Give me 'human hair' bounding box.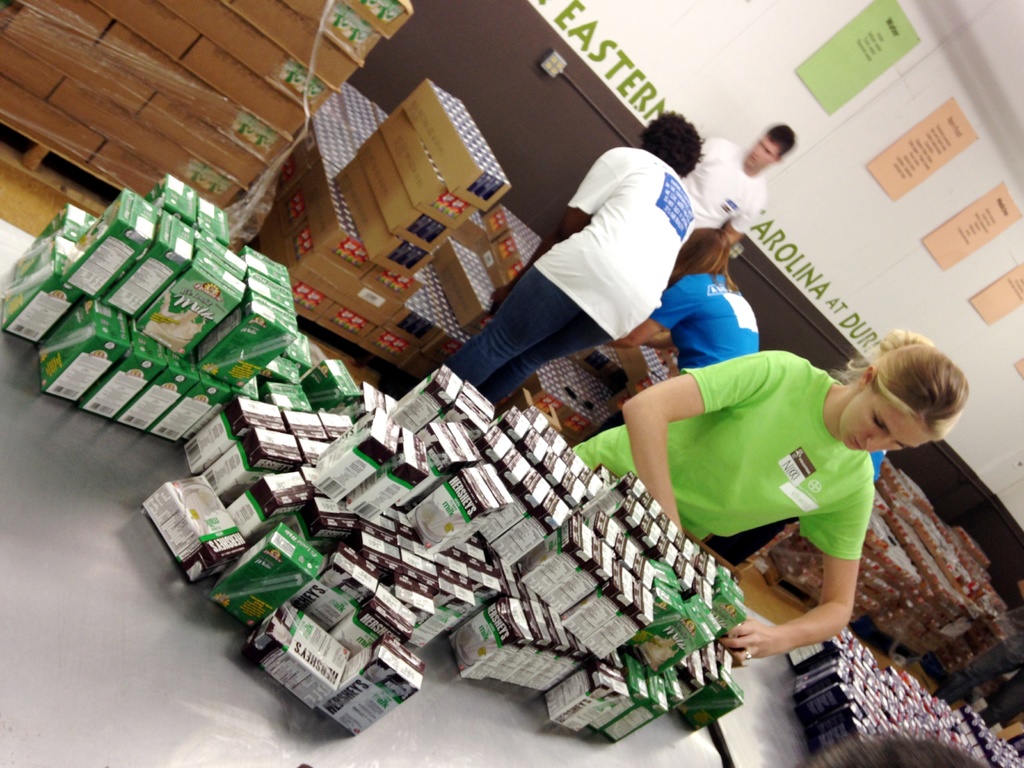
[x1=669, y1=226, x2=738, y2=291].
